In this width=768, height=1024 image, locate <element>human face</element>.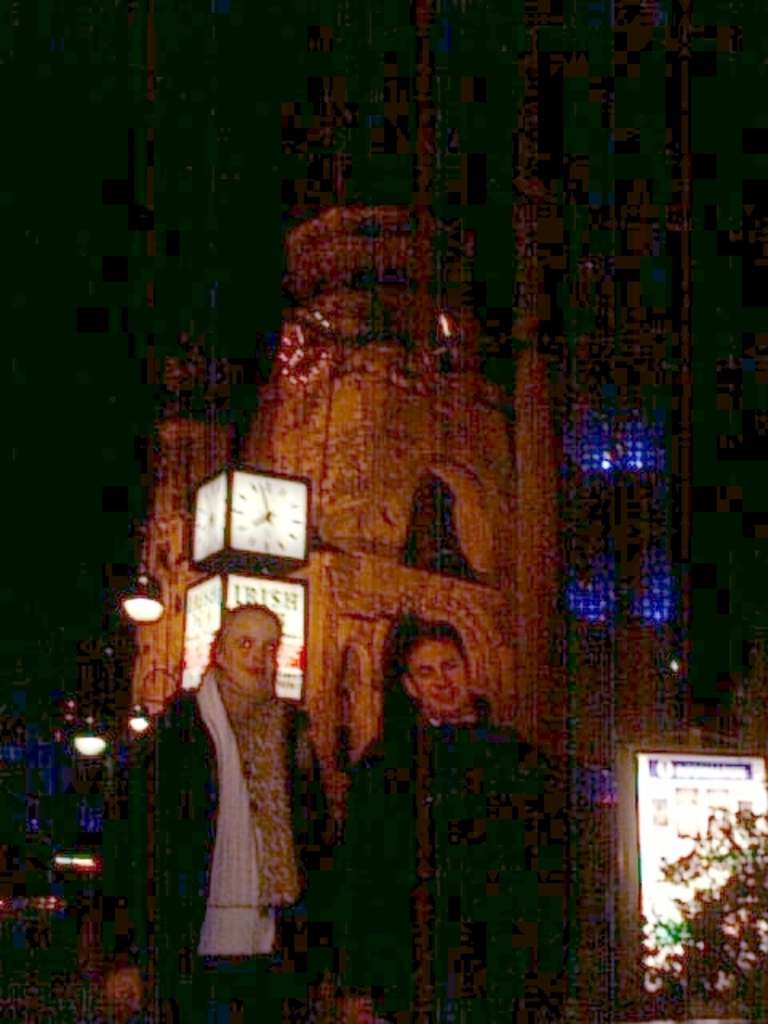
Bounding box: (395, 634, 464, 704).
